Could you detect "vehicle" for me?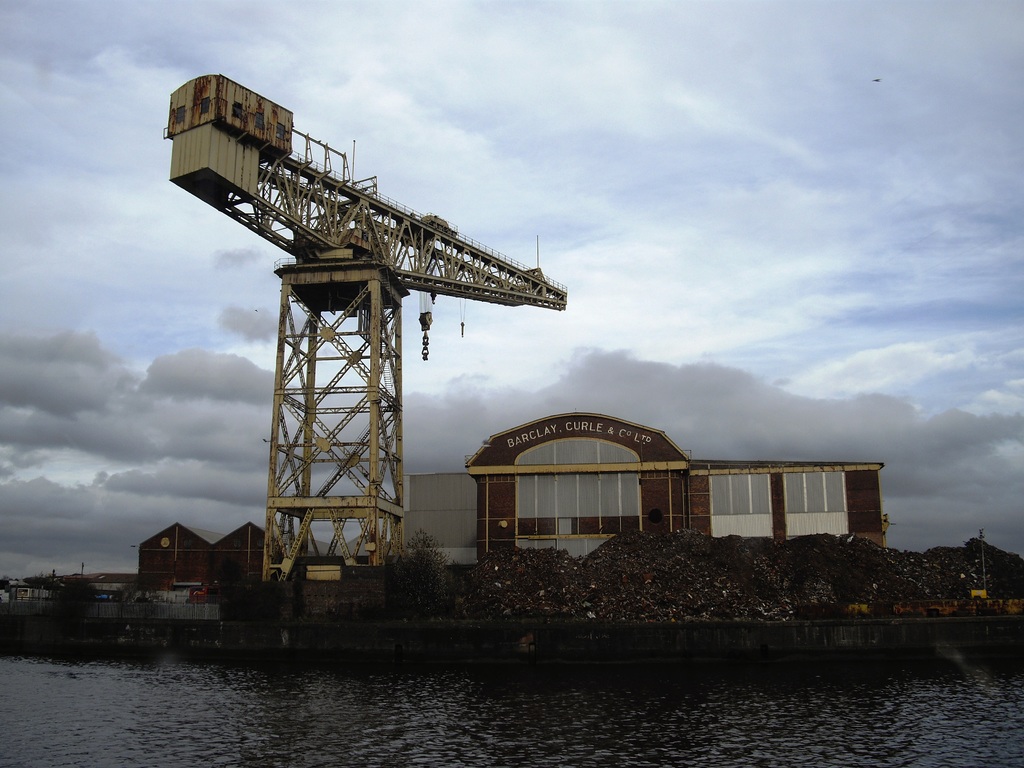
Detection result: detection(184, 584, 218, 603).
